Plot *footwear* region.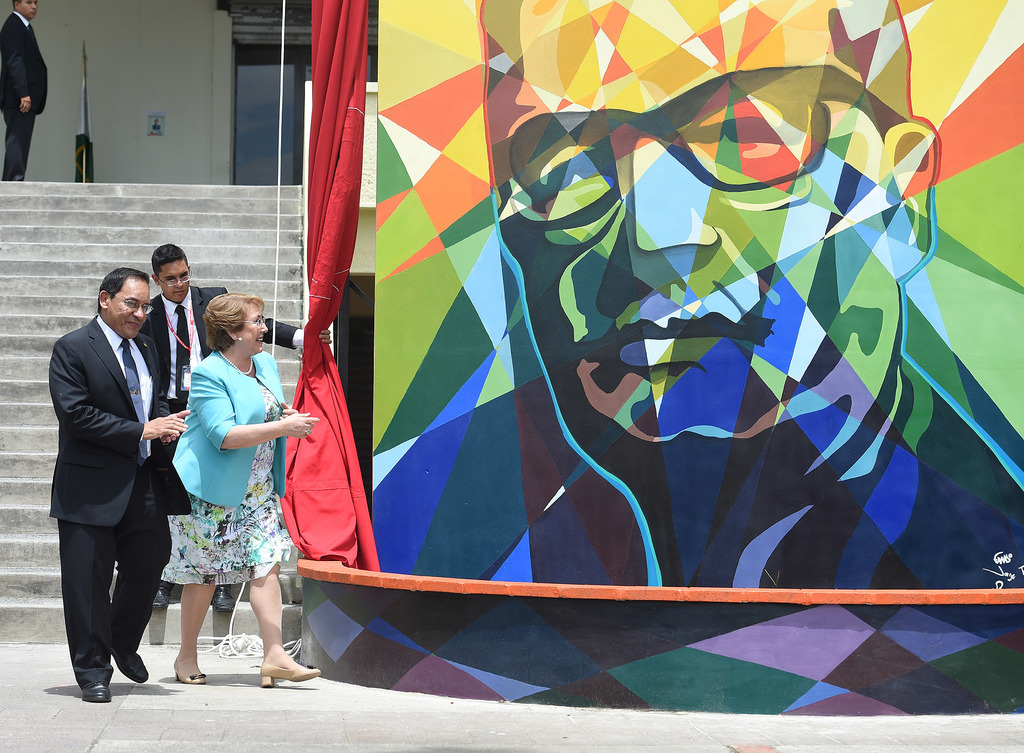
Plotted at 84:675:115:706.
